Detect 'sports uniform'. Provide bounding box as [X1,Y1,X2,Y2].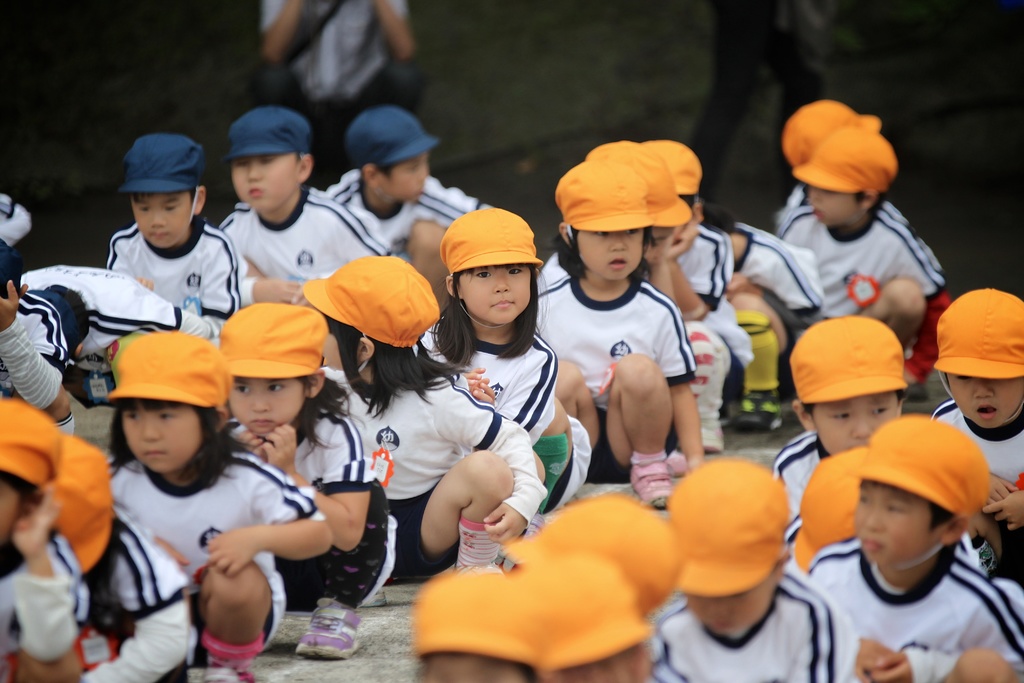
[104,229,257,338].
